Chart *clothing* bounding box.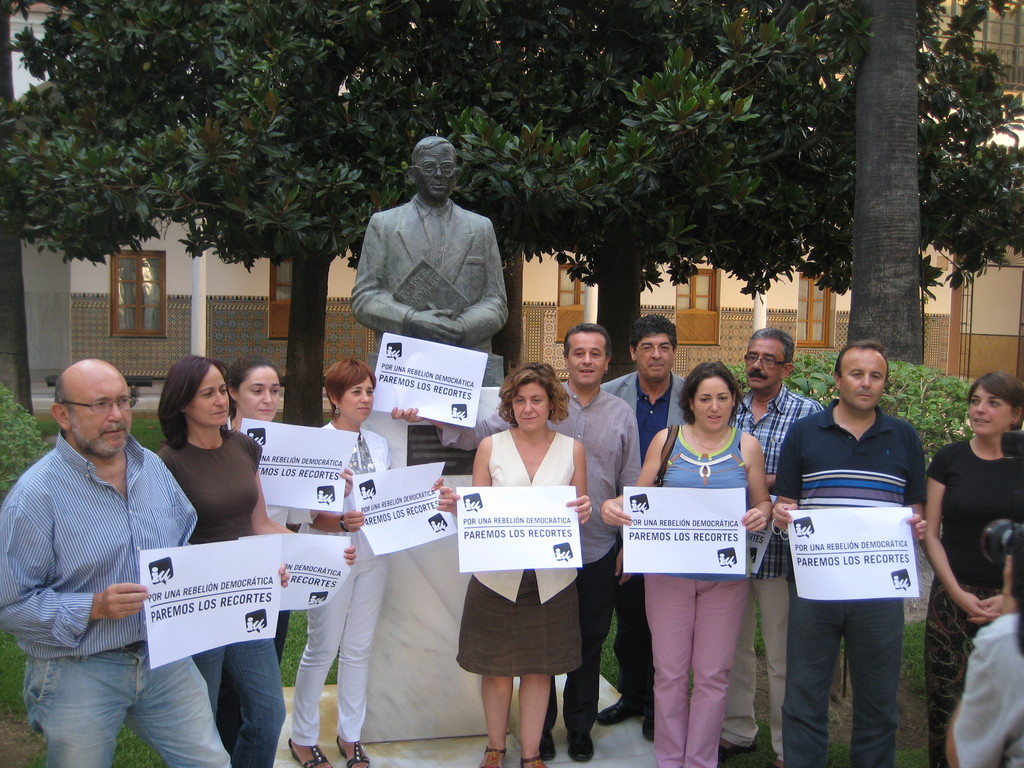
Charted: {"left": 925, "top": 438, "right": 1023, "bottom": 765}.
